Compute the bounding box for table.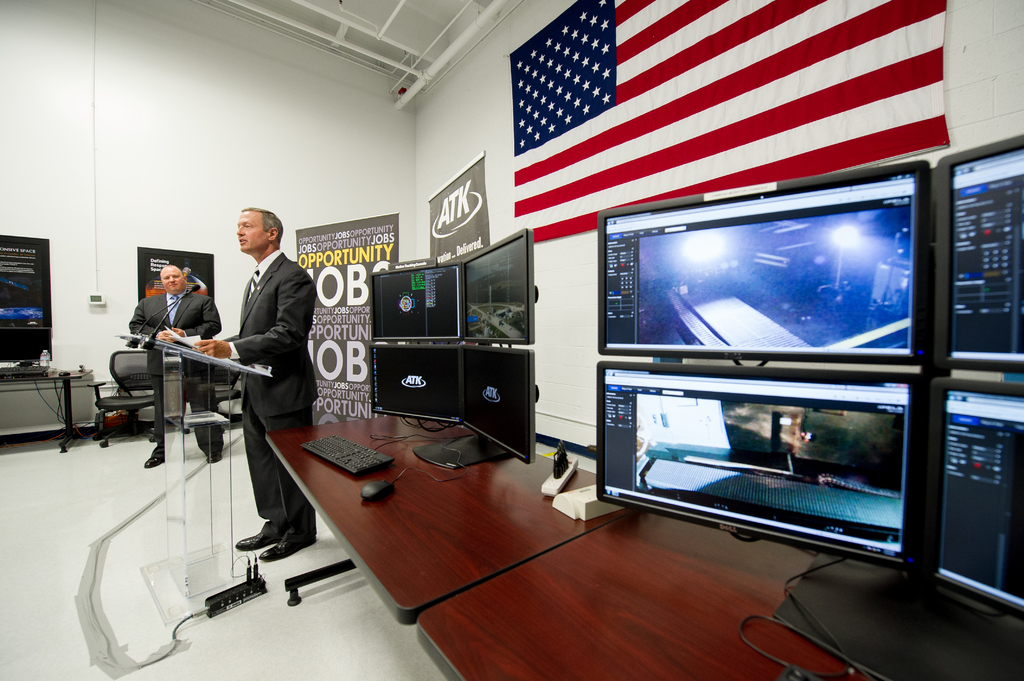
box=[412, 506, 889, 680].
